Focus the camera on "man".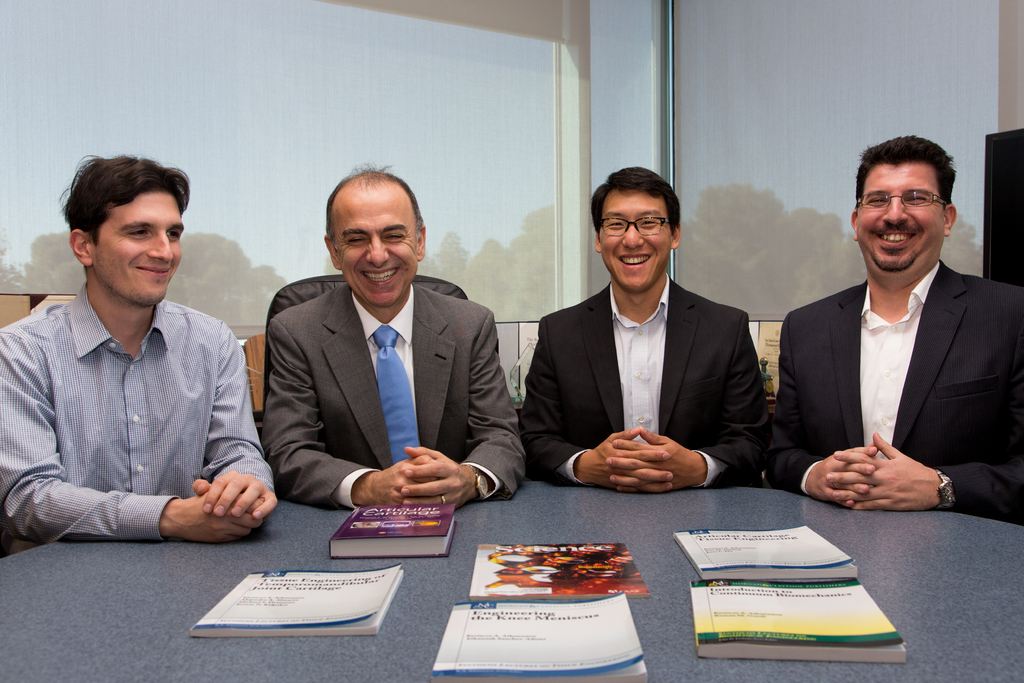
Focus region: <box>772,136,1023,529</box>.
